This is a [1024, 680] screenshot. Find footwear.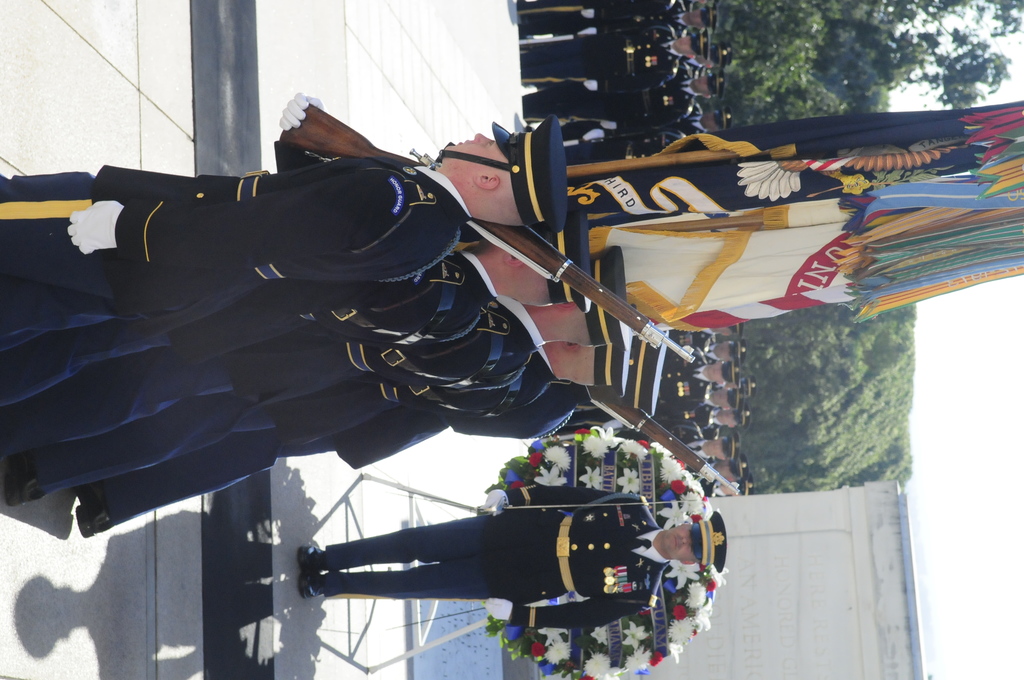
Bounding box: bbox=[295, 537, 327, 574].
